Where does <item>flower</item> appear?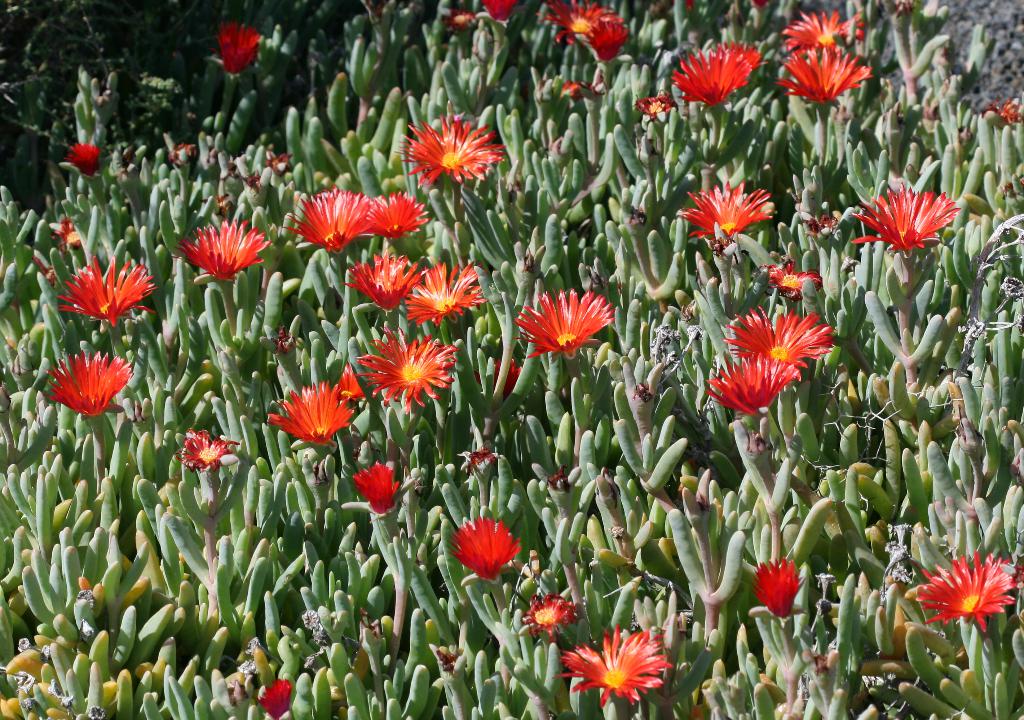
Appears at 185,220,257,286.
